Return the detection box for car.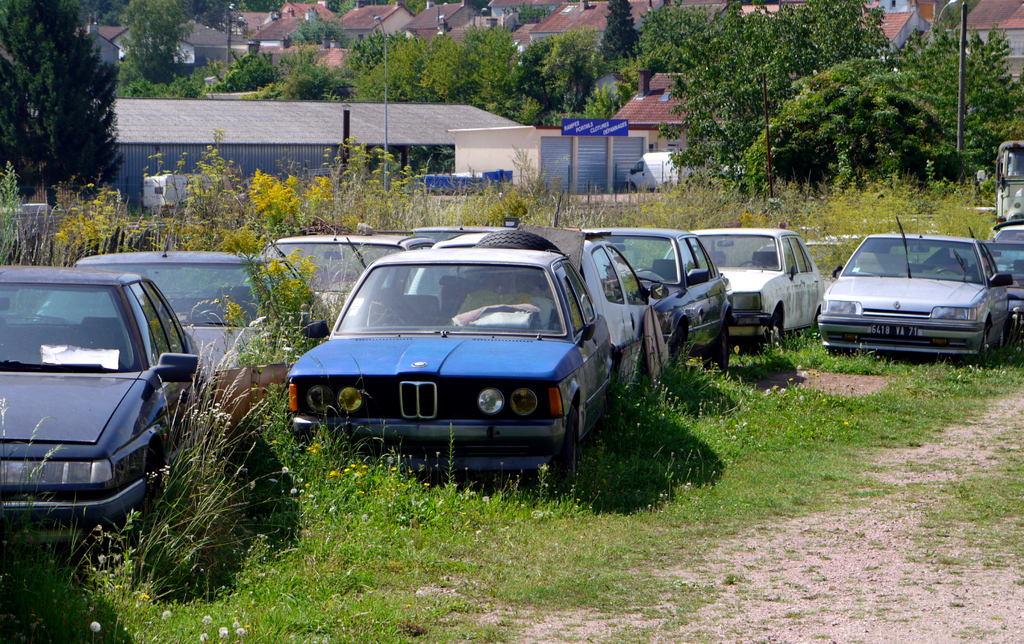
locate(284, 237, 615, 492).
